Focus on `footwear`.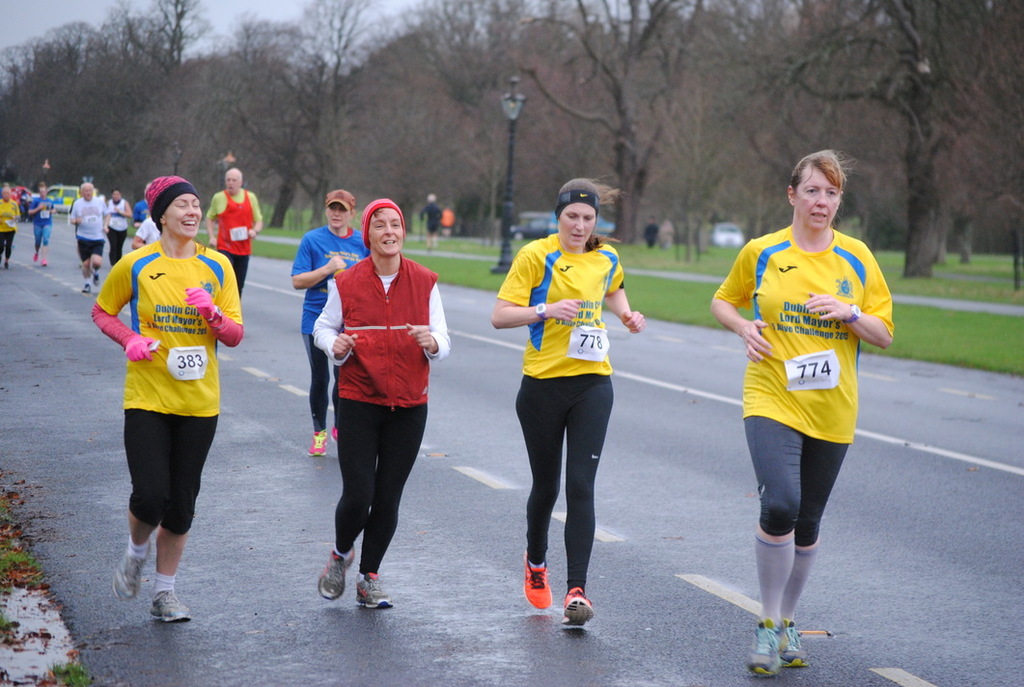
Focused at (left=777, top=620, right=805, bottom=667).
